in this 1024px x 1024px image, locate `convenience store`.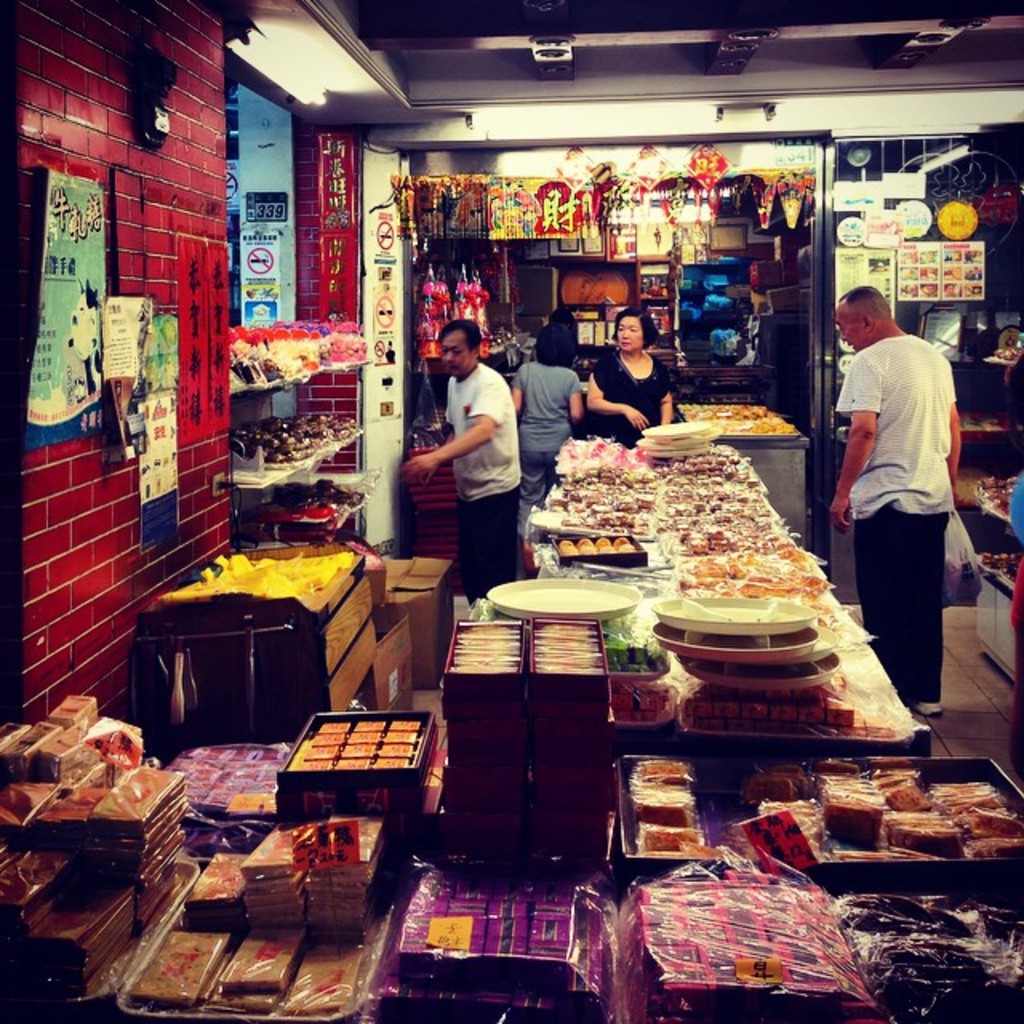
Bounding box: x1=69 y1=0 x2=1023 y2=1023.
